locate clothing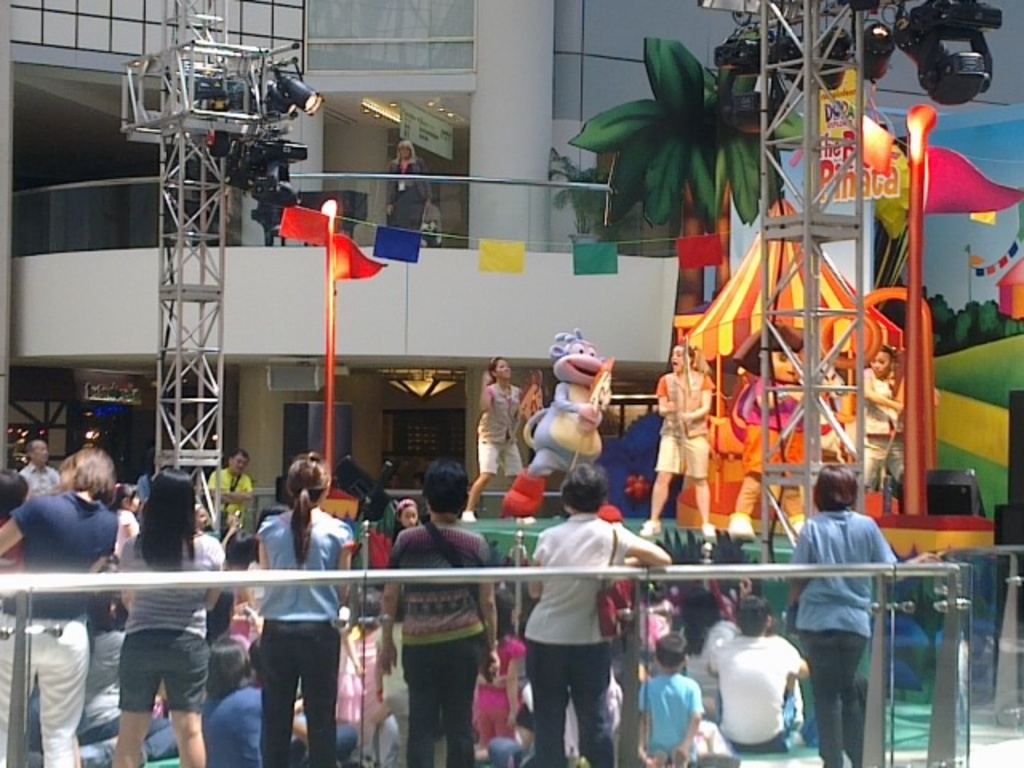
x1=11 y1=490 x2=130 y2=766
